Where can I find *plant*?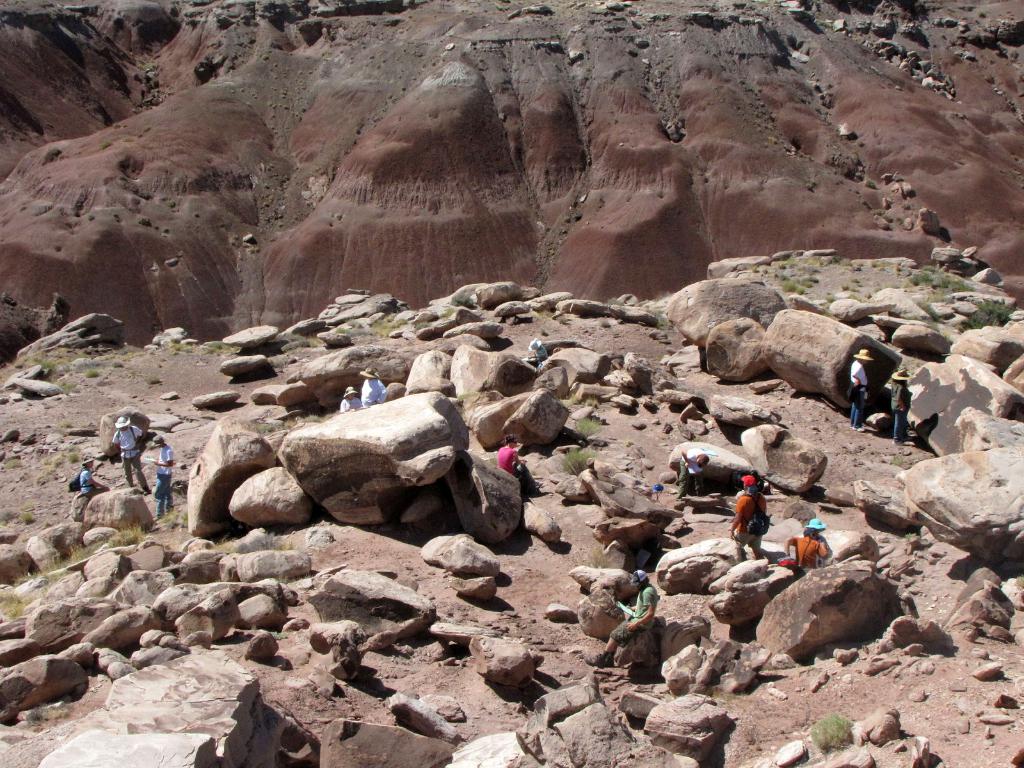
You can find it at rect(214, 532, 236, 554).
